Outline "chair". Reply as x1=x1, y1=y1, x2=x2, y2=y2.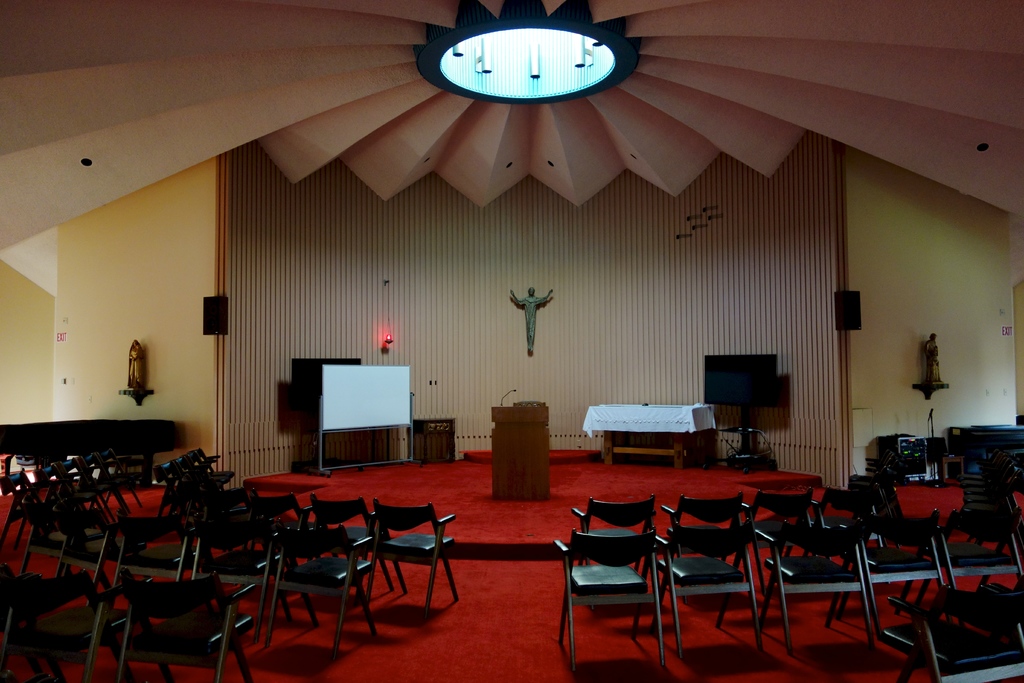
x1=110, y1=509, x2=211, y2=607.
